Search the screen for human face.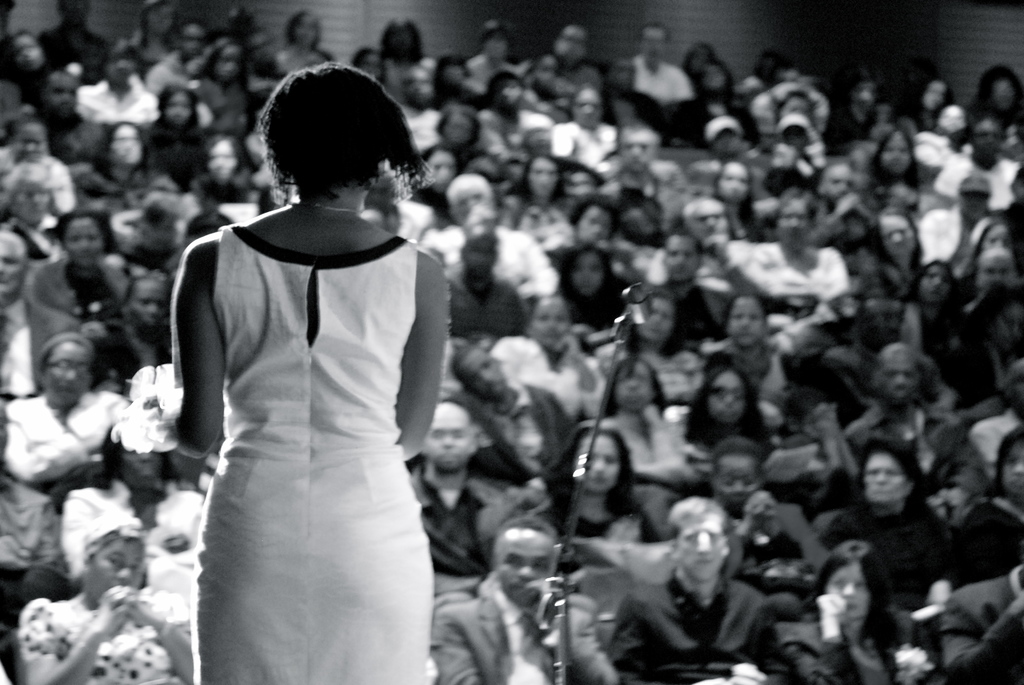
Found at [x1=107, y1=51, x2=134, y2=86].
